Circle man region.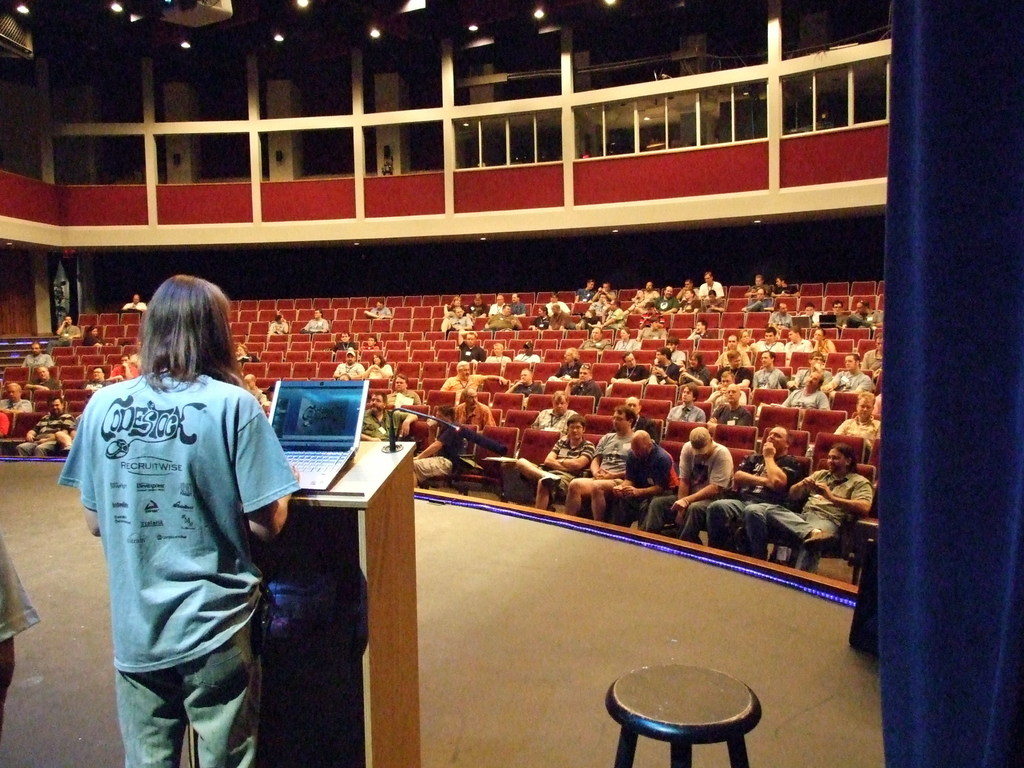
Region: box=[712, 382, 752, 444].
